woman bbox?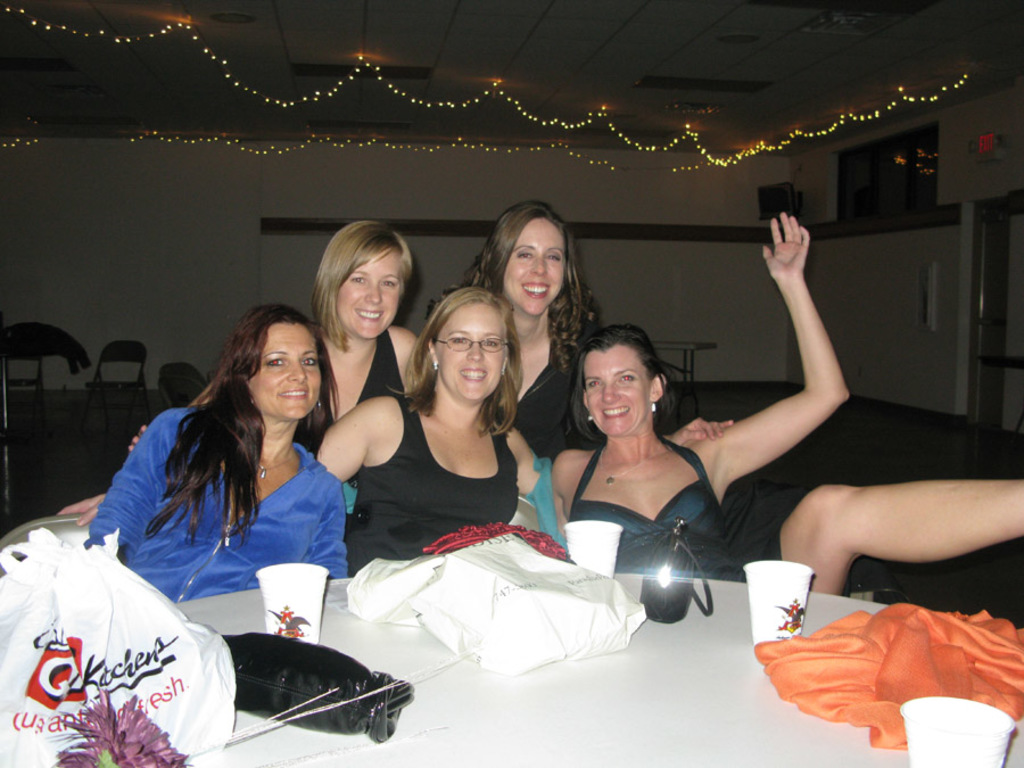
[536, 209, 850, 584]
